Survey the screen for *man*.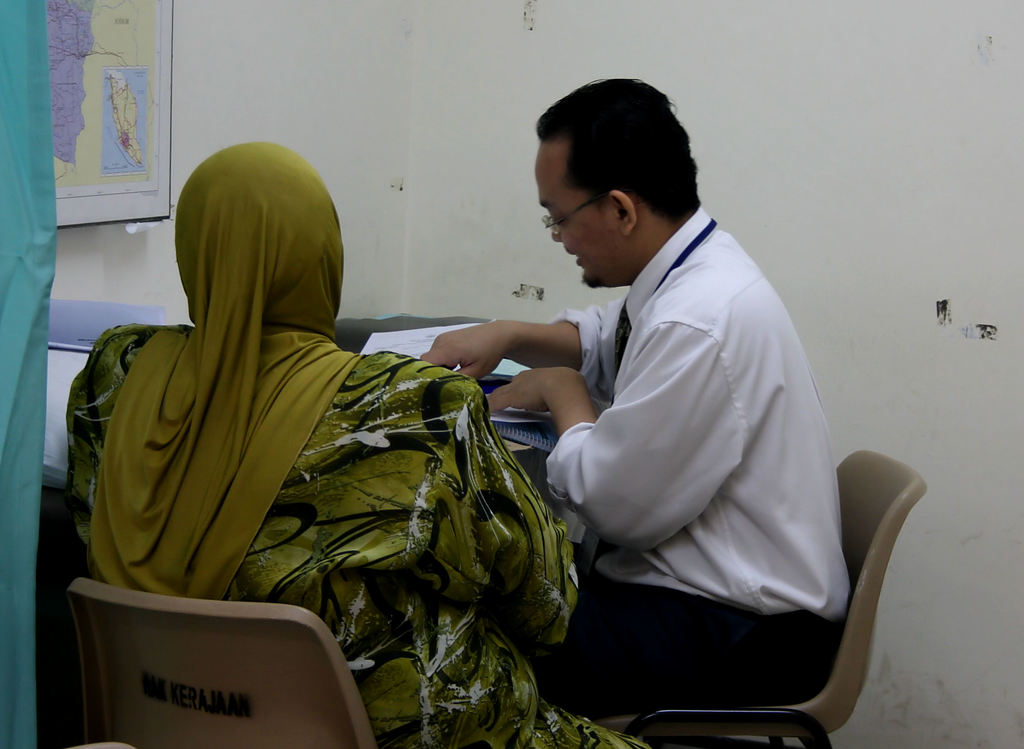
Survey found: bbox(404, 63, 854, 707).
